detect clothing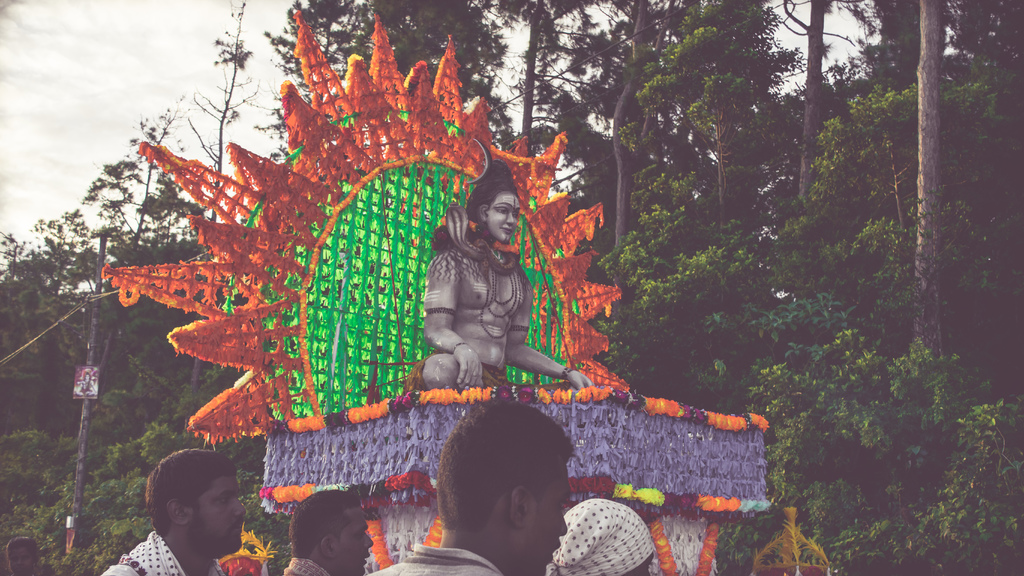
{"left": 359, "top": 543, "right": 509, "bottom": 575}
